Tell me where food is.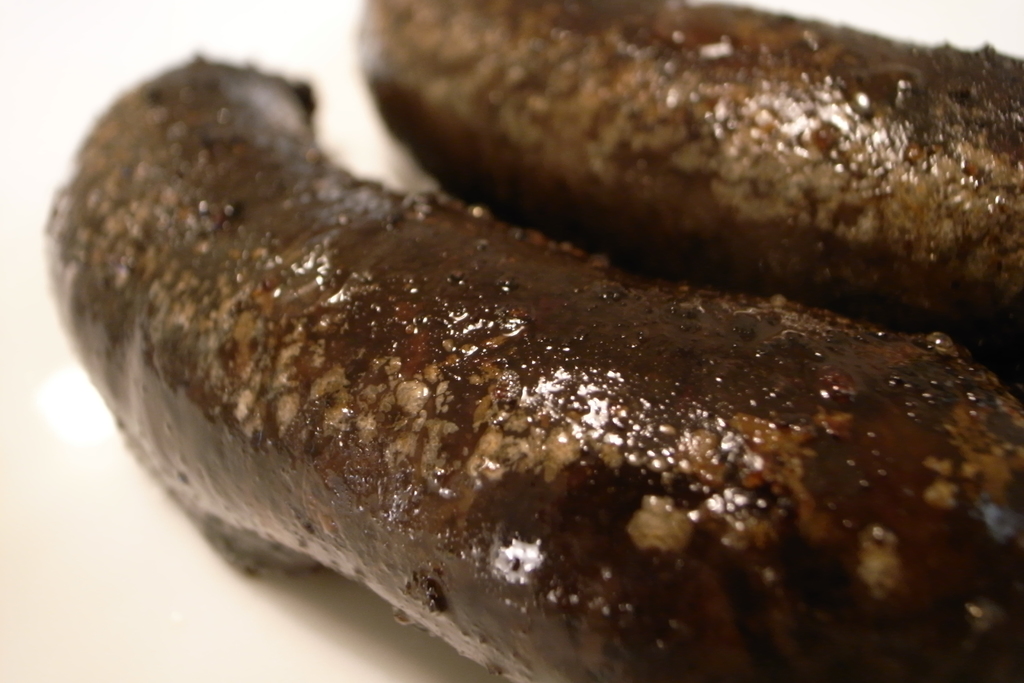
food is at 356 26 1023 303.
